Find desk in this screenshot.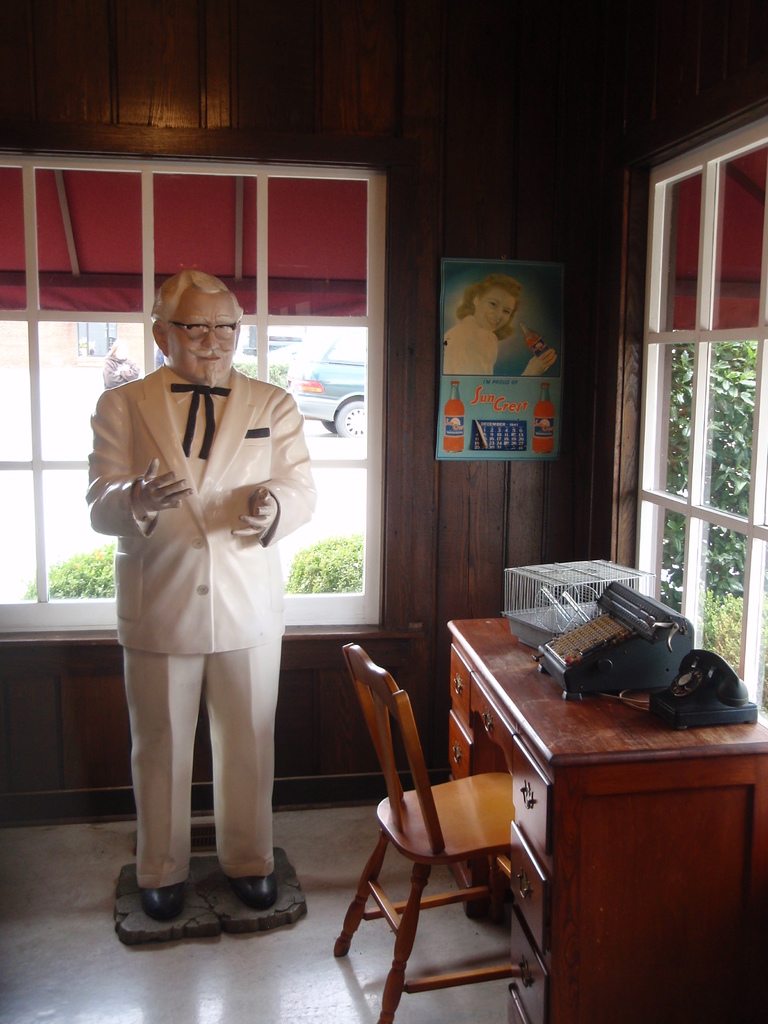
The bounding box for desk is [481,617,746,1023].
